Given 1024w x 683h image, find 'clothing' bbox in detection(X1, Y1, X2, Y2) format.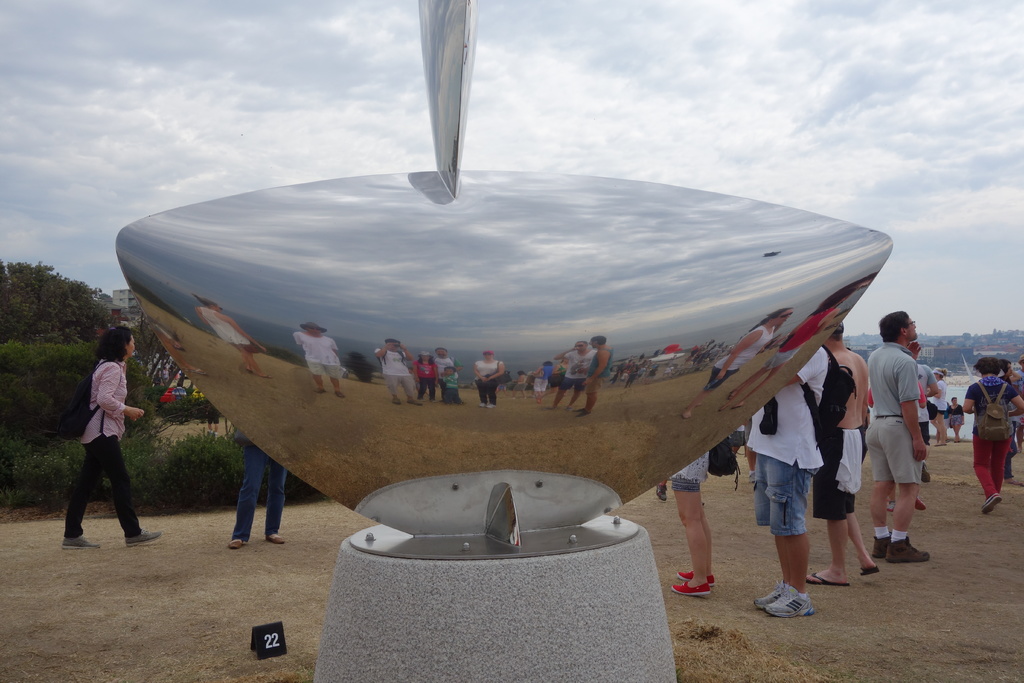
detection(465, 353, 494, 407).
